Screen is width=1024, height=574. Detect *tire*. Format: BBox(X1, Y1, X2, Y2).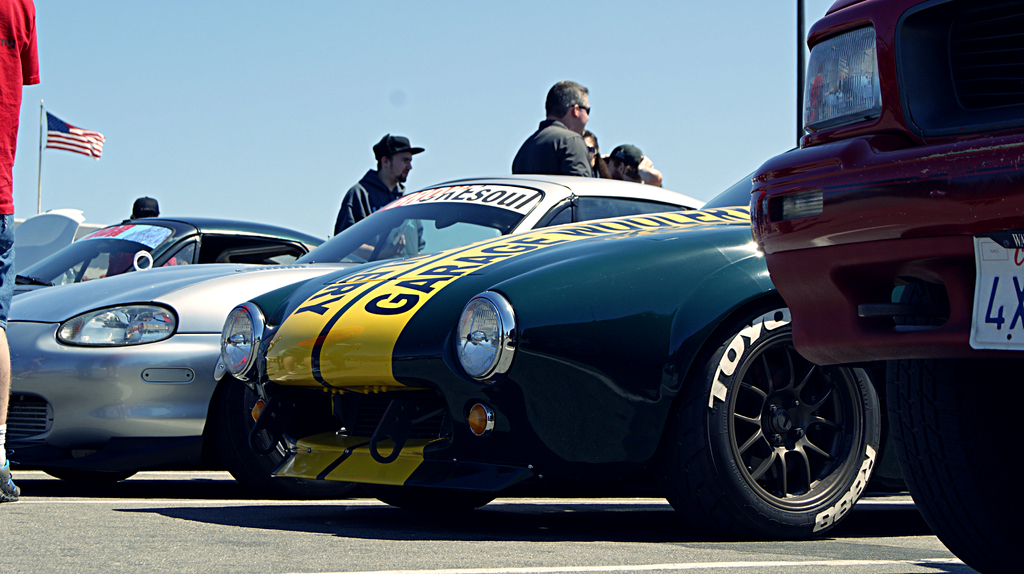
BBox(216, 378, 330, 488).
